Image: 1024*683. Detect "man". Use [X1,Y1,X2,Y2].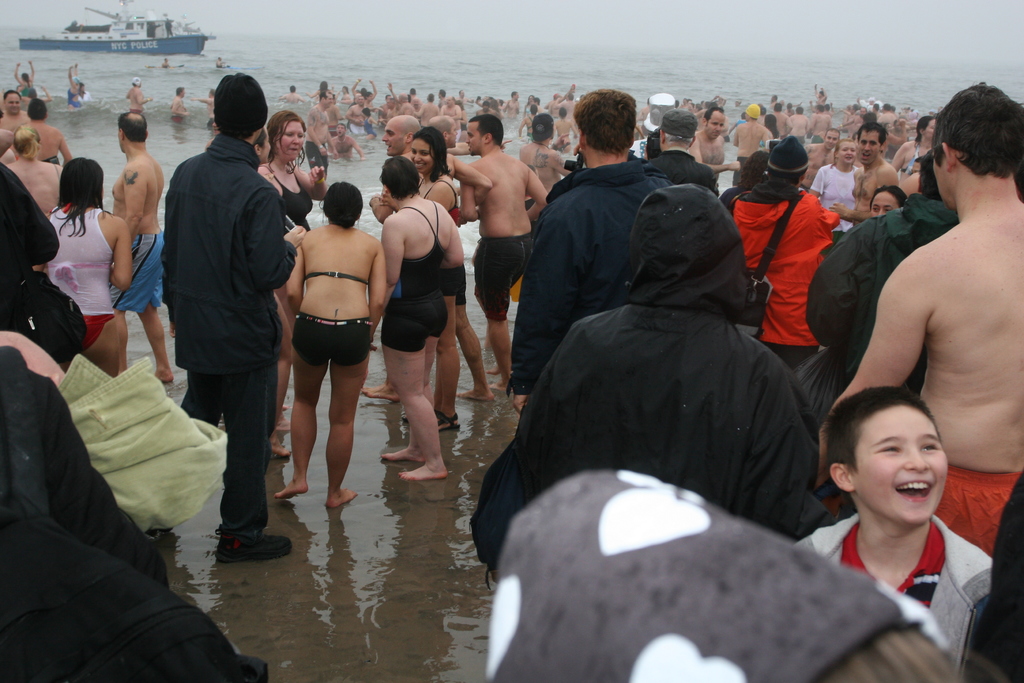
[517,113,575,211].
